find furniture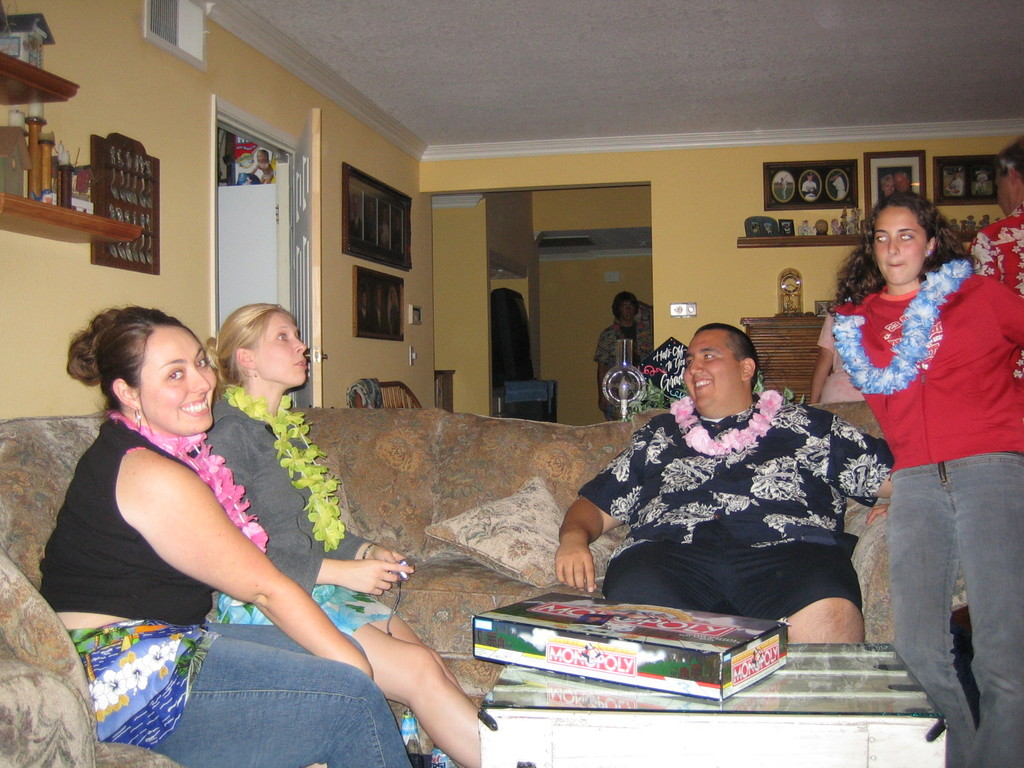
[x1=739, y1=315, x2=833, y2=403]
